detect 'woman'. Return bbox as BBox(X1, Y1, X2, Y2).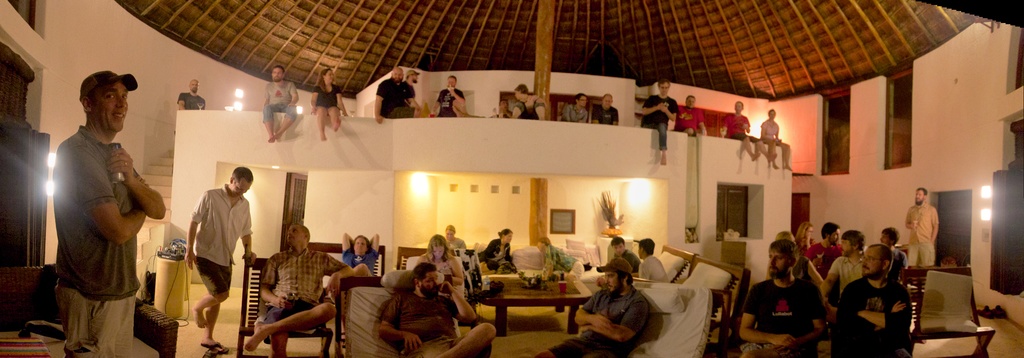
BBox(762, 106, 794, 173).
